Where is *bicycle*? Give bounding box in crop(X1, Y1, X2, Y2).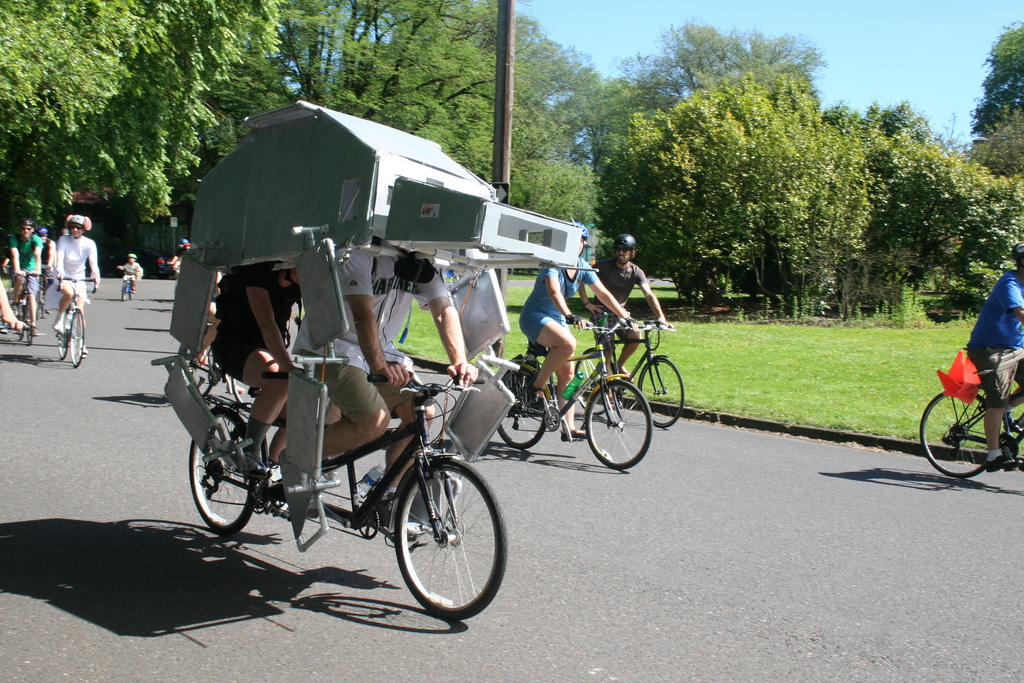
crop(918, 354, 1023, 478).
